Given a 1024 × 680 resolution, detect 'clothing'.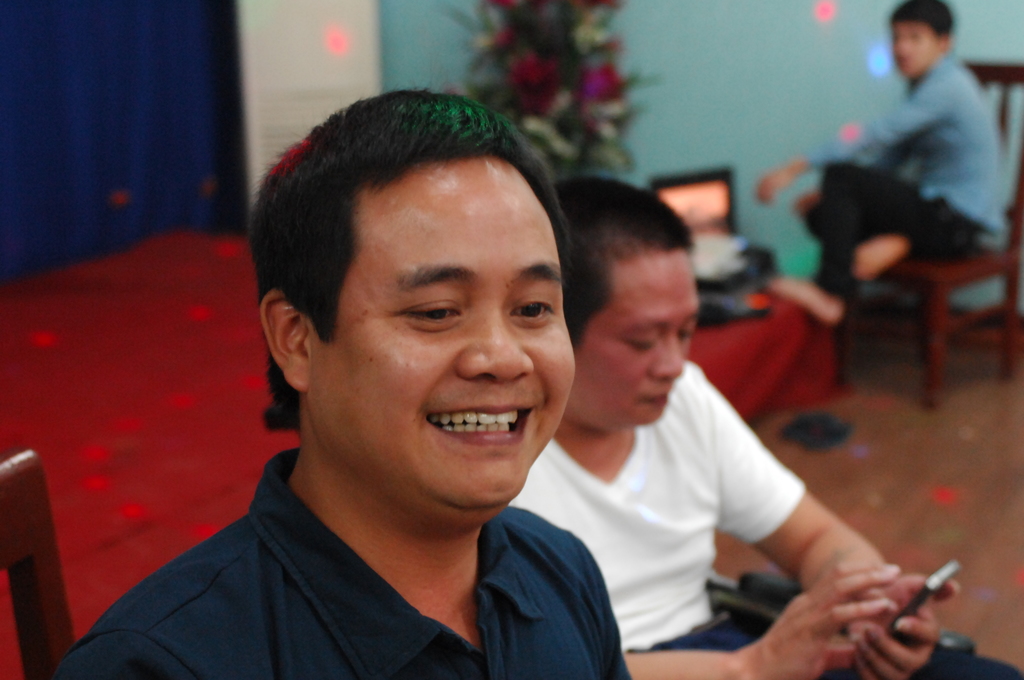
select_region(509, 364, 810, 652).
